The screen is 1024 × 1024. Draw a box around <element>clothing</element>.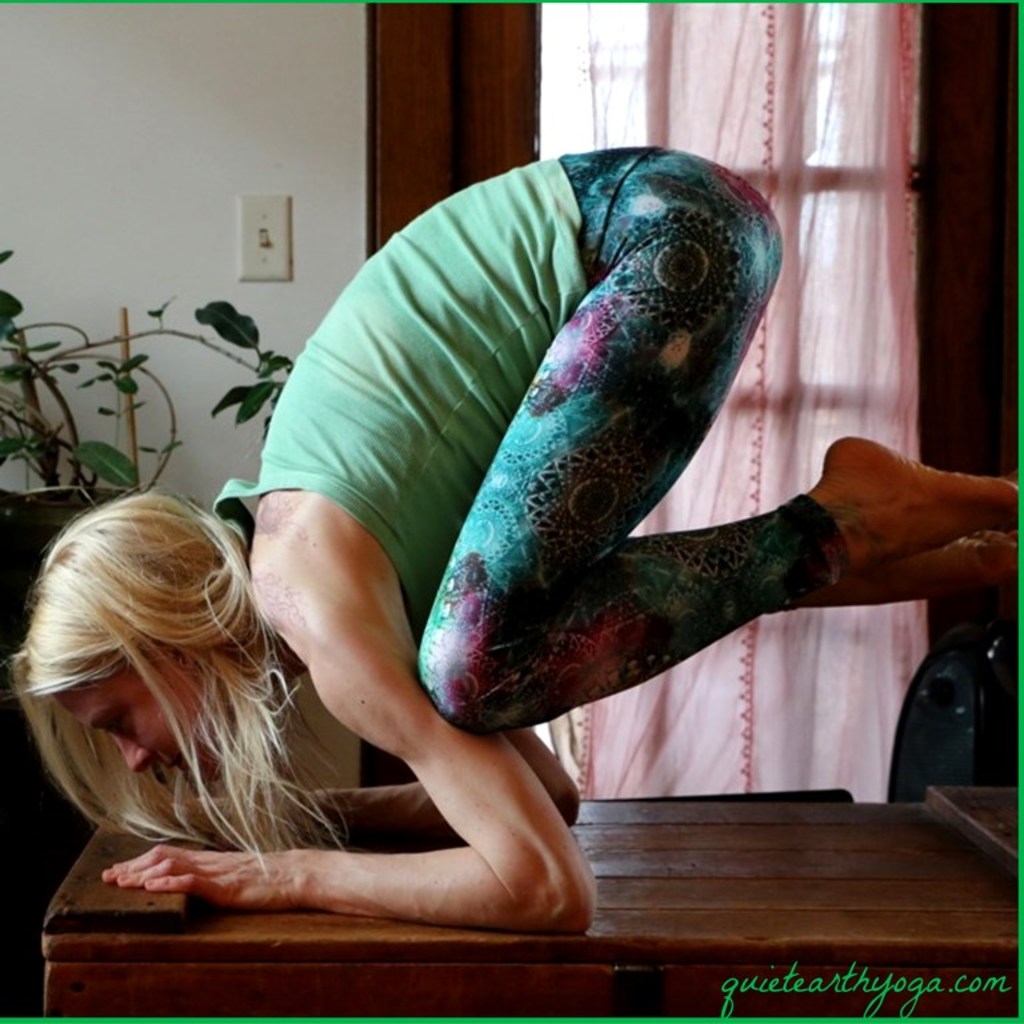
(left=204, top=151, right=847, bottom=728).
